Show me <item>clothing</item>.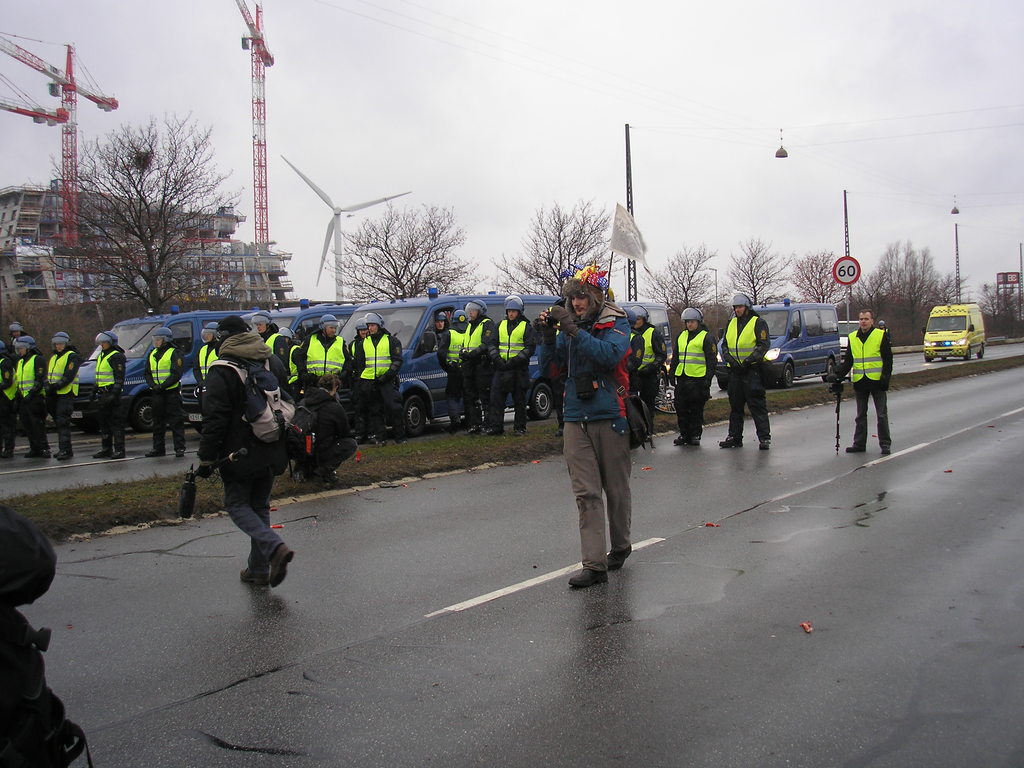
<item>clothing</item> is here: x1=198 y1=335 x2=291 y2=573.
